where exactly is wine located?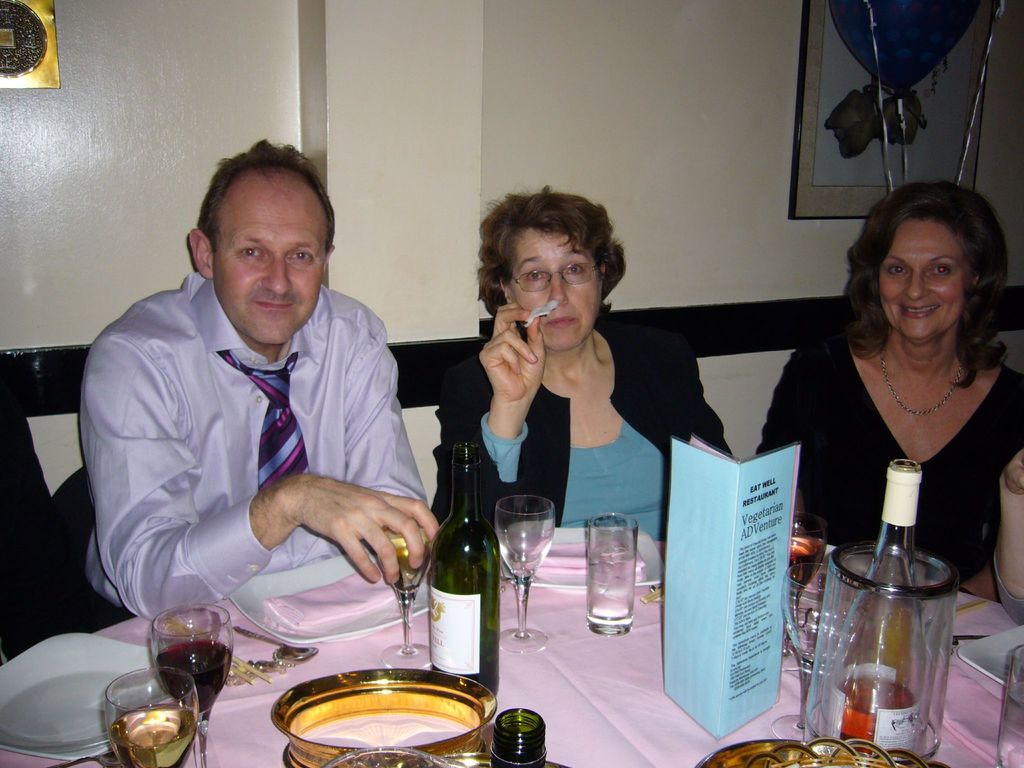
Its bounding box is <bbox>832, 676, 921, 753</bbox>.
